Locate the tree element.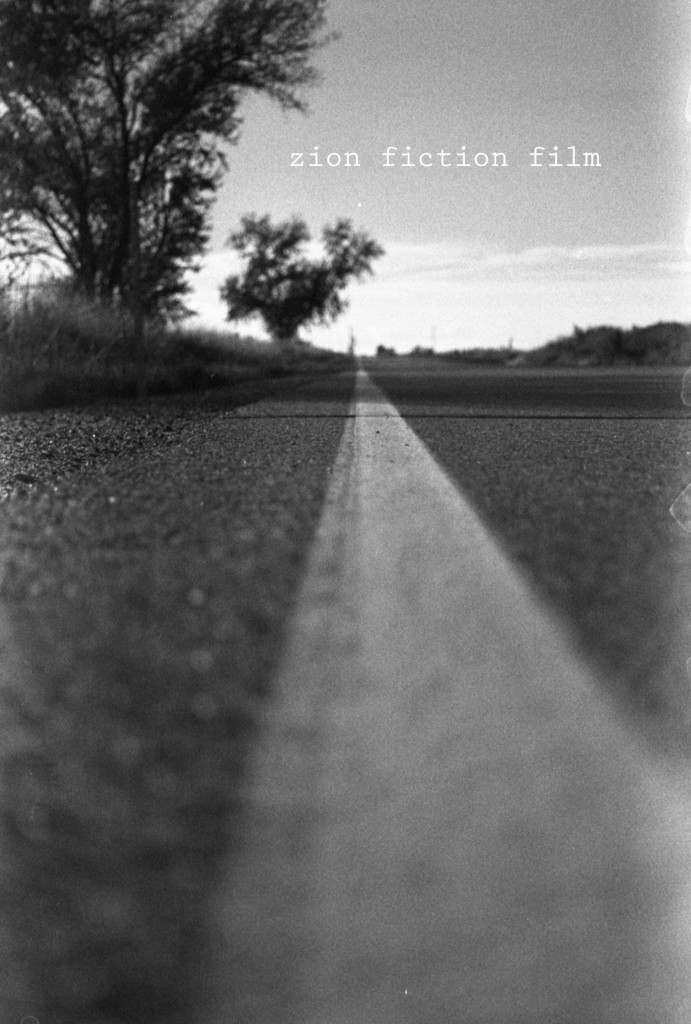
Element bbox: (x1=212, y1=180, x2=392, y2=357).
